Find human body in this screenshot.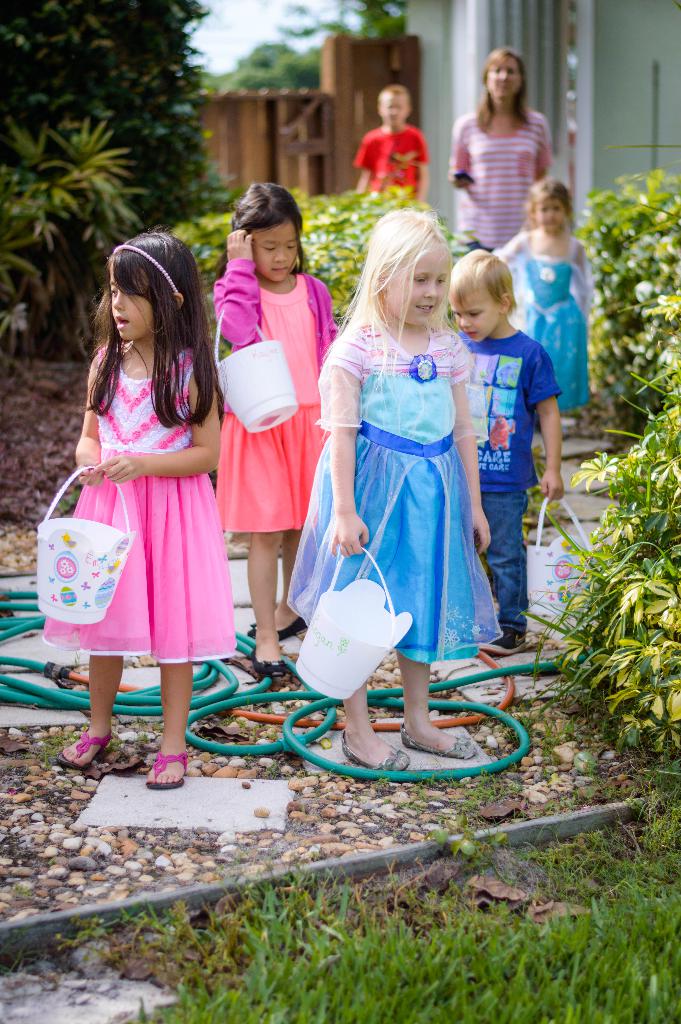
The bounding box for human body is x1=490, y1=225, x2=592, y2=410.
